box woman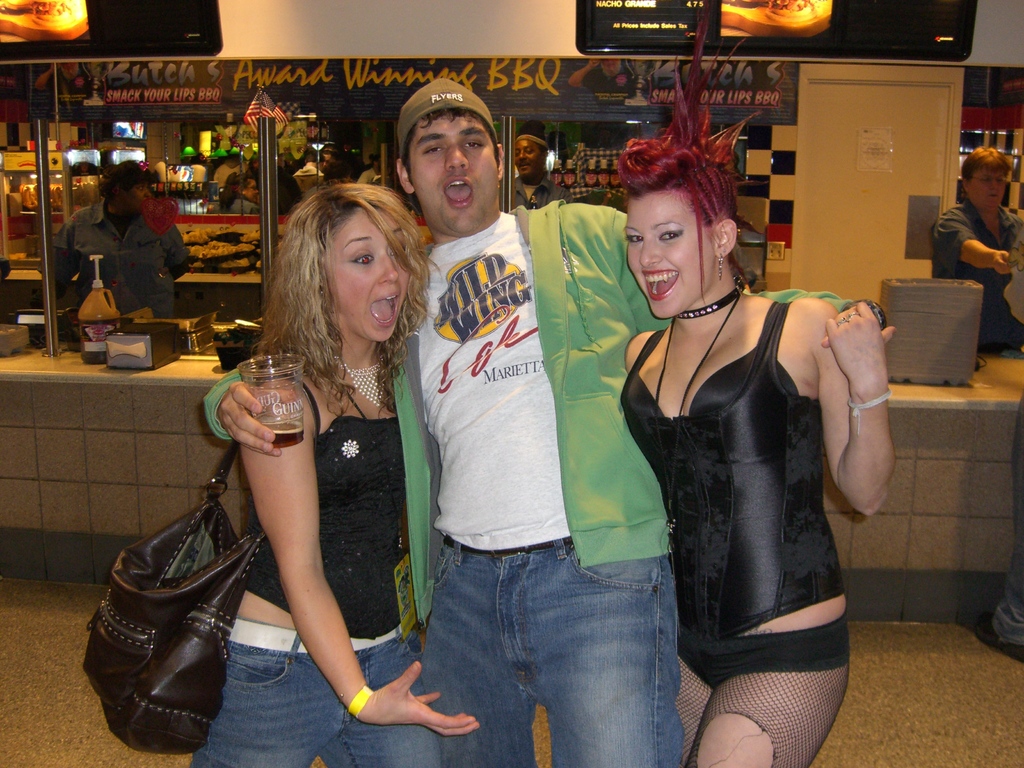
[left=617, top=17, right=893, bottom=767]
